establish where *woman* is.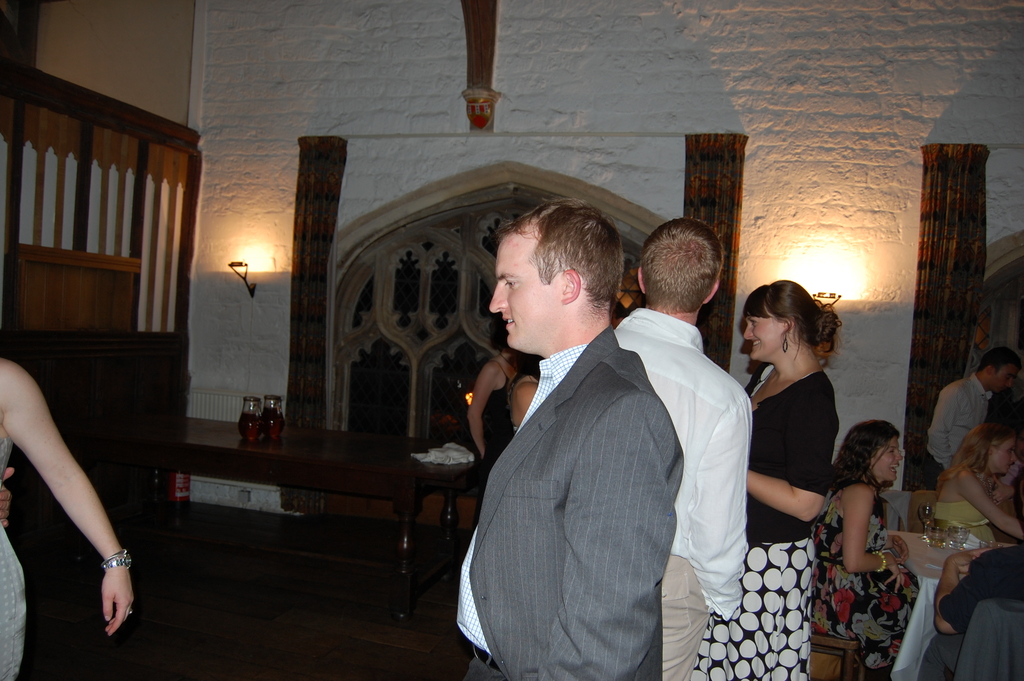
Established at [left=934, top=418, right=1023, bottom=545].
